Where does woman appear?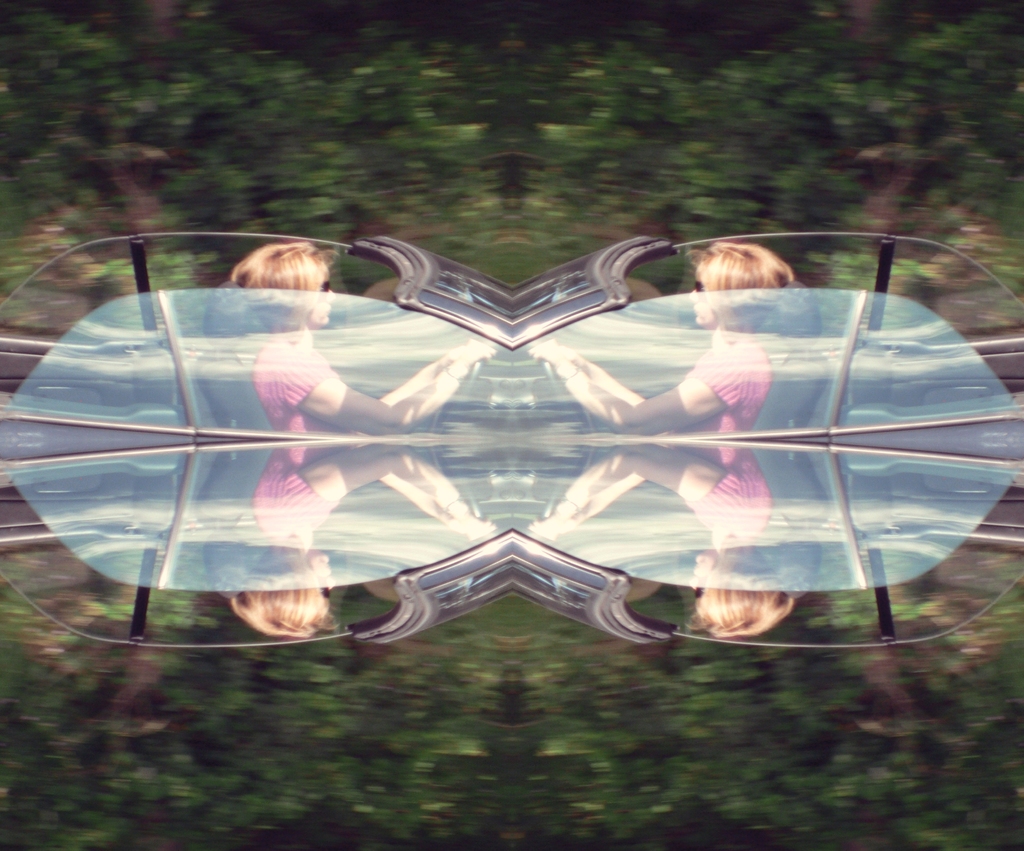
Appears at box(232, 345, 492, 636).
